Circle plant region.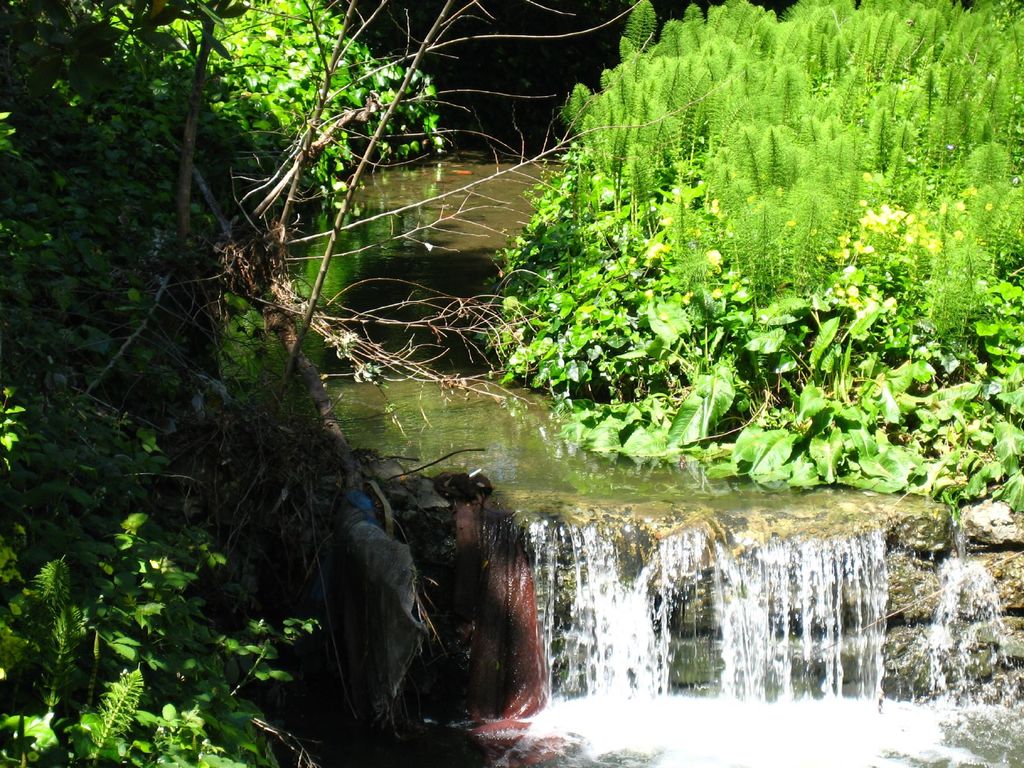
Region: 2 0 449 520.
